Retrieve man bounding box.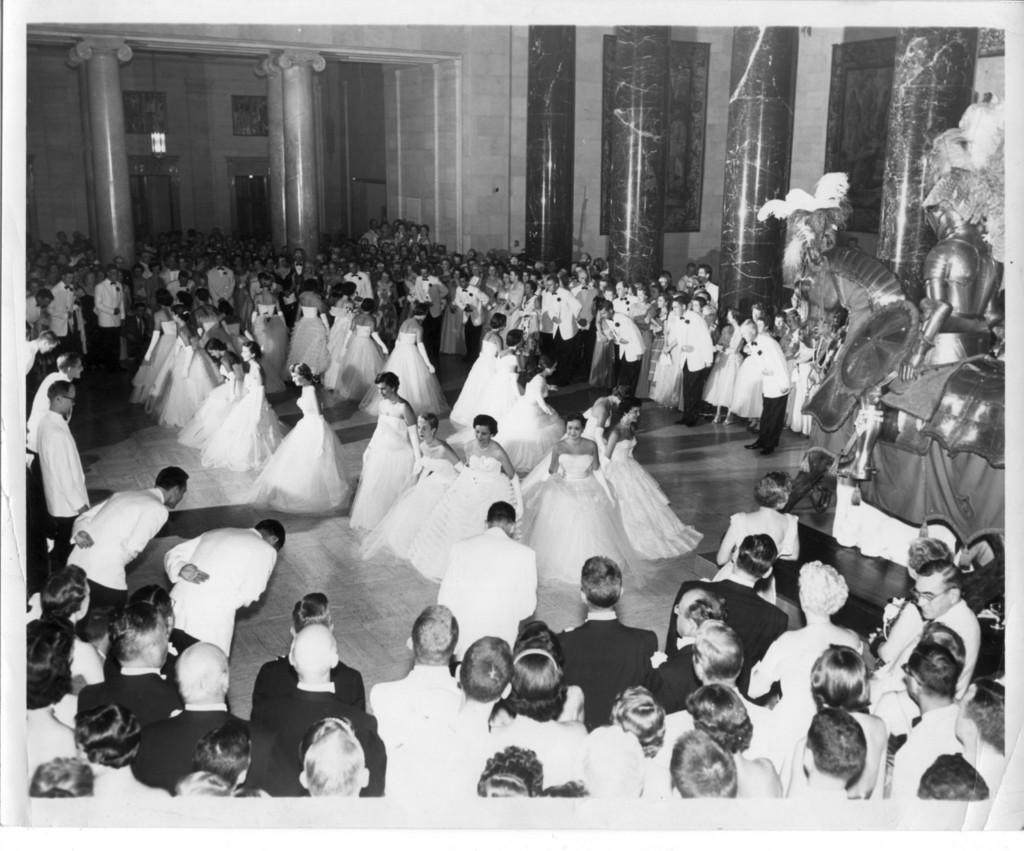
Bounding box: (79,599,192,758).
